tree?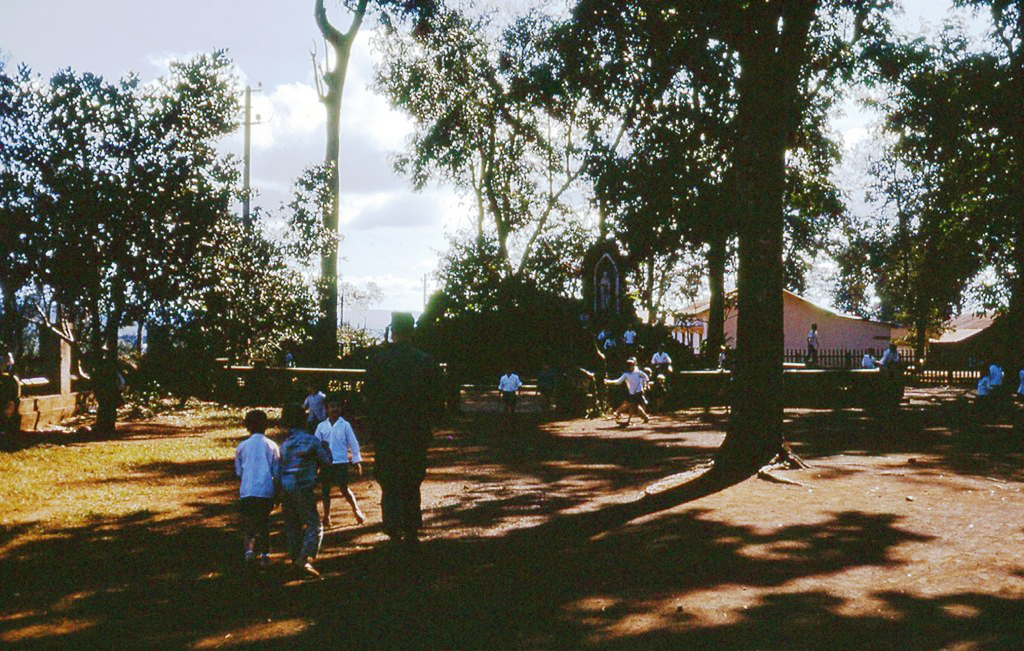
[left=295, top=0, right=376, bottom=378]
